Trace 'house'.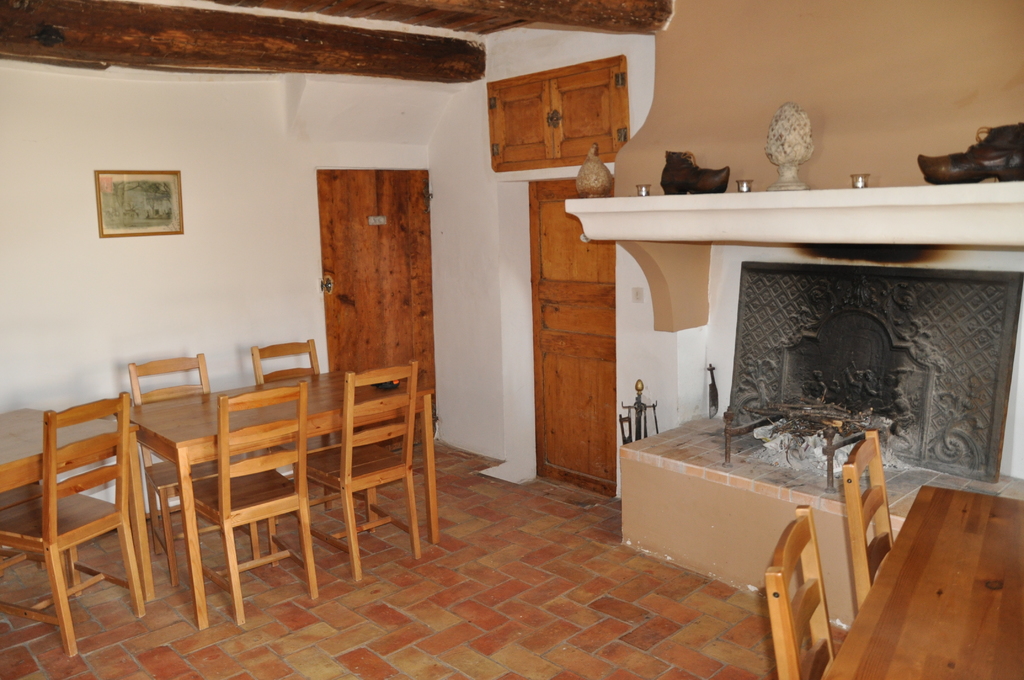
Traced to (0,0,1023,619).
